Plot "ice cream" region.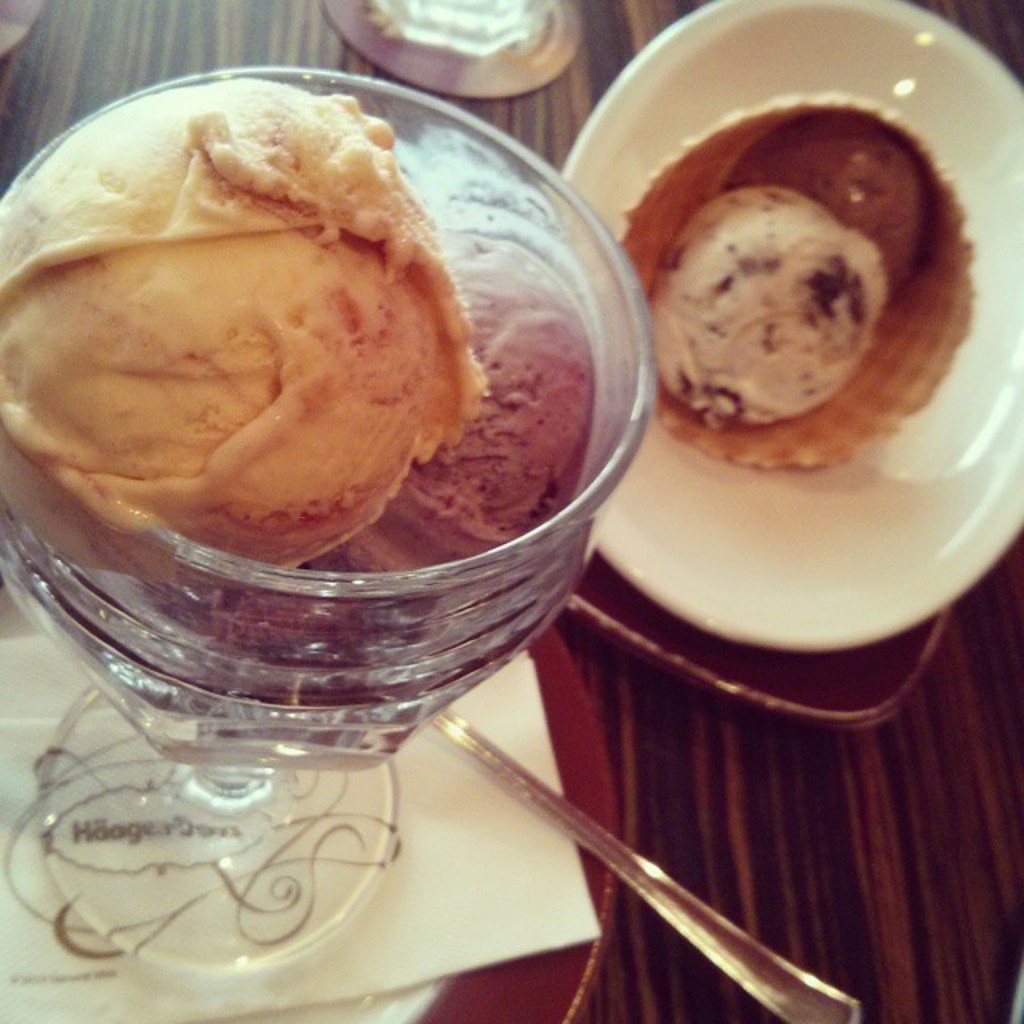
Plotted at (x1=304, y1=256, x2=582, y2=616).
